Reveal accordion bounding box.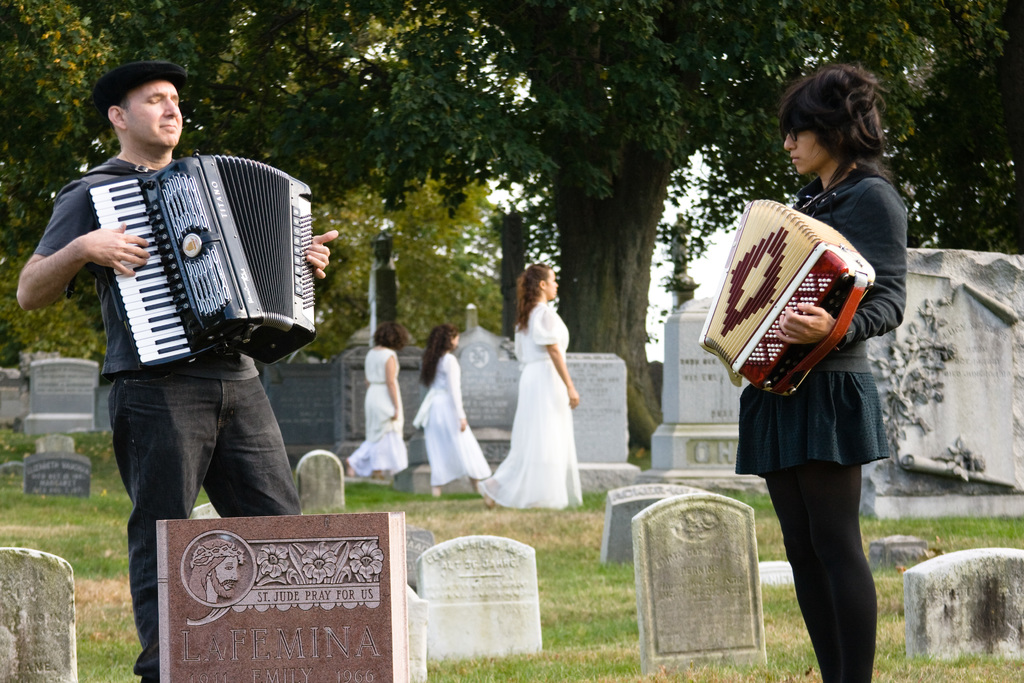
Revealed: box(88, 153, 316, 367).
